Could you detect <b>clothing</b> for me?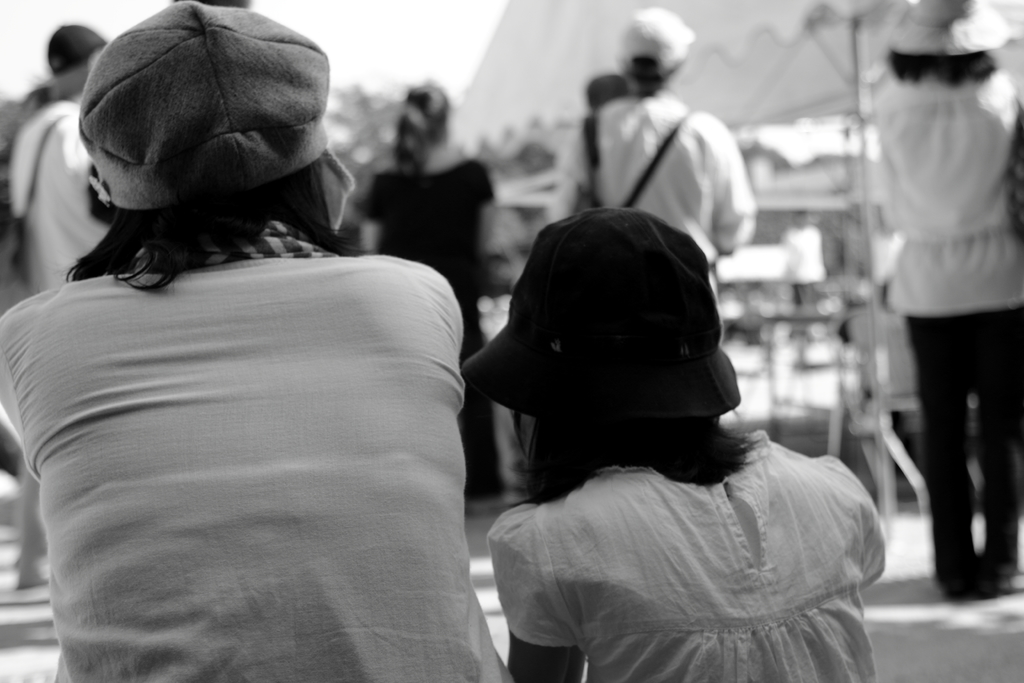
Detection result: detection(484, 429, 884, 682).
